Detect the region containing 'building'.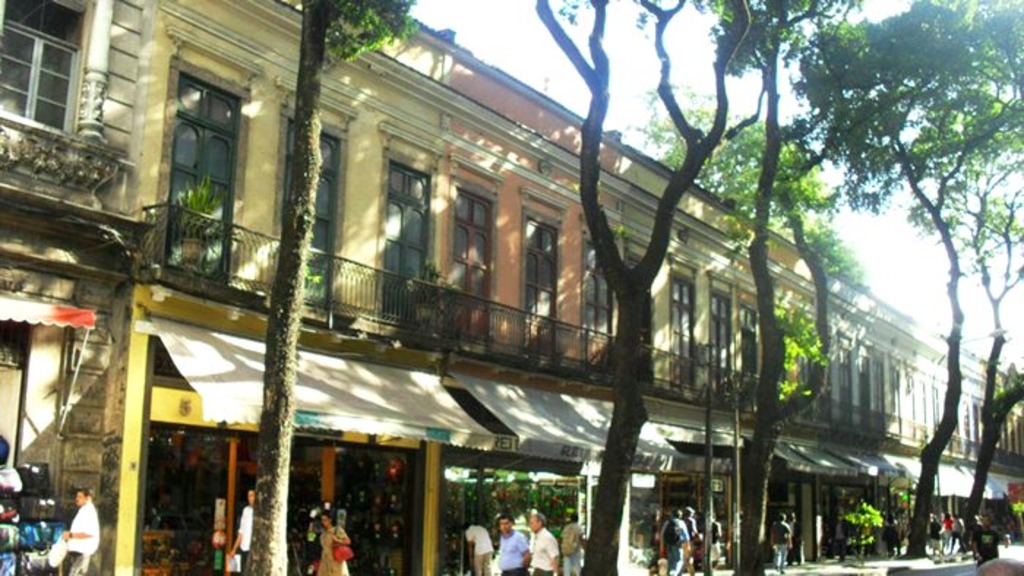
<bbox>108, 0, 452, 572</bbox>.
